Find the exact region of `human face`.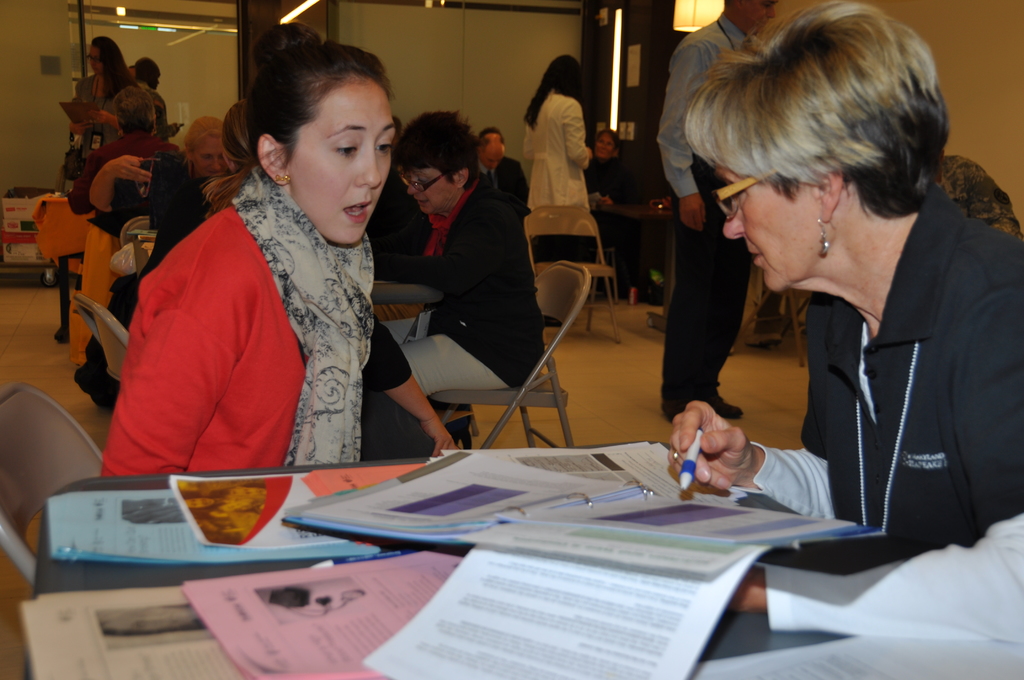
Exact region: locate(722, 170, 827, 292).
